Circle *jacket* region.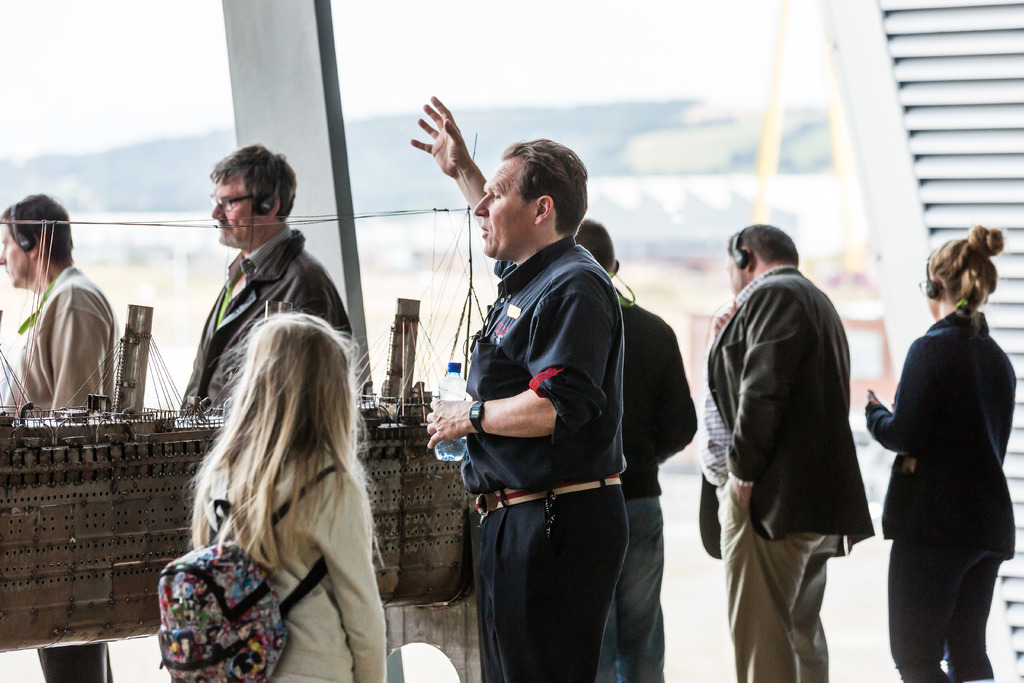
Region: x1=709, y1=221, x2=881, y2=552.
